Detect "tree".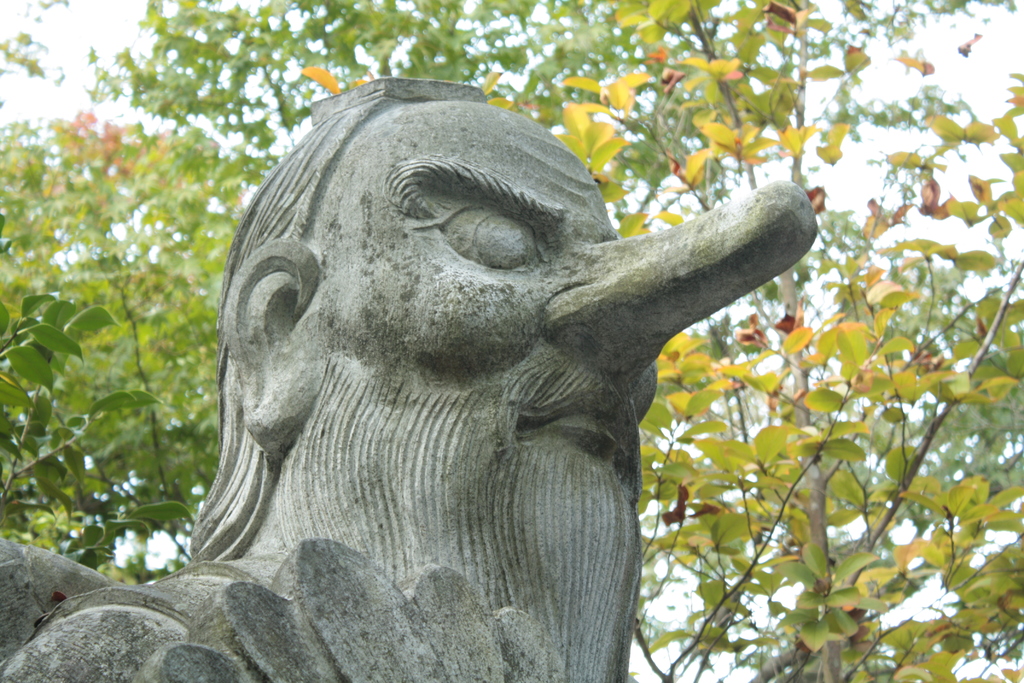
Detected at box(89, 12, 917, 682).
